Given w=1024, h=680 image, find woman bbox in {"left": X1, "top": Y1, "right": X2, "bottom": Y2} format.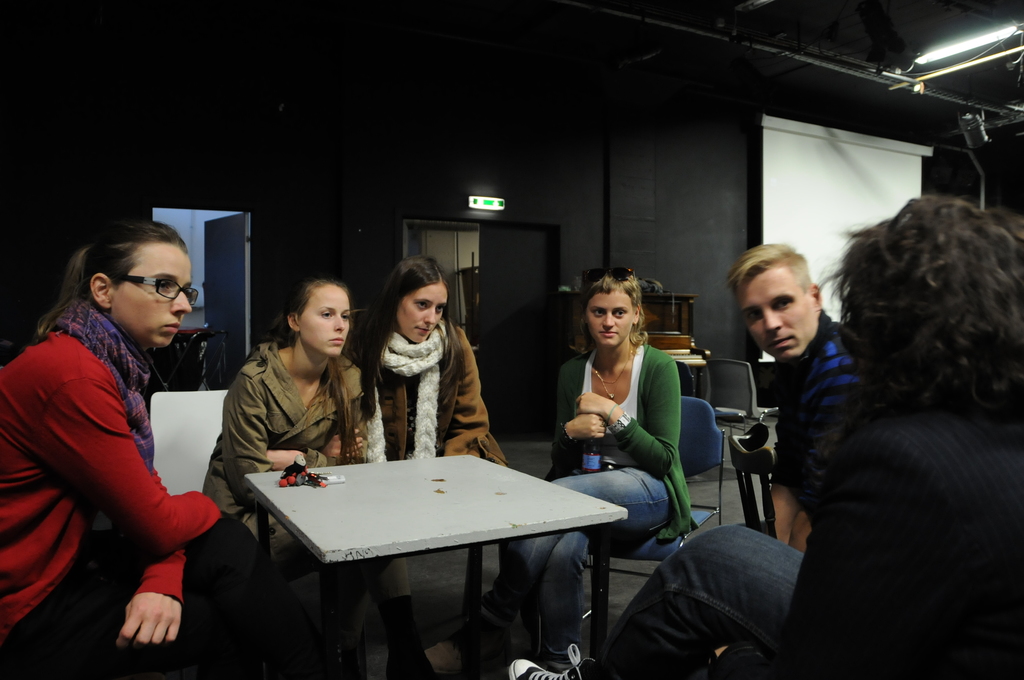
{"left": 0, "top": 217, "right": 269, "bottom": 679}.
